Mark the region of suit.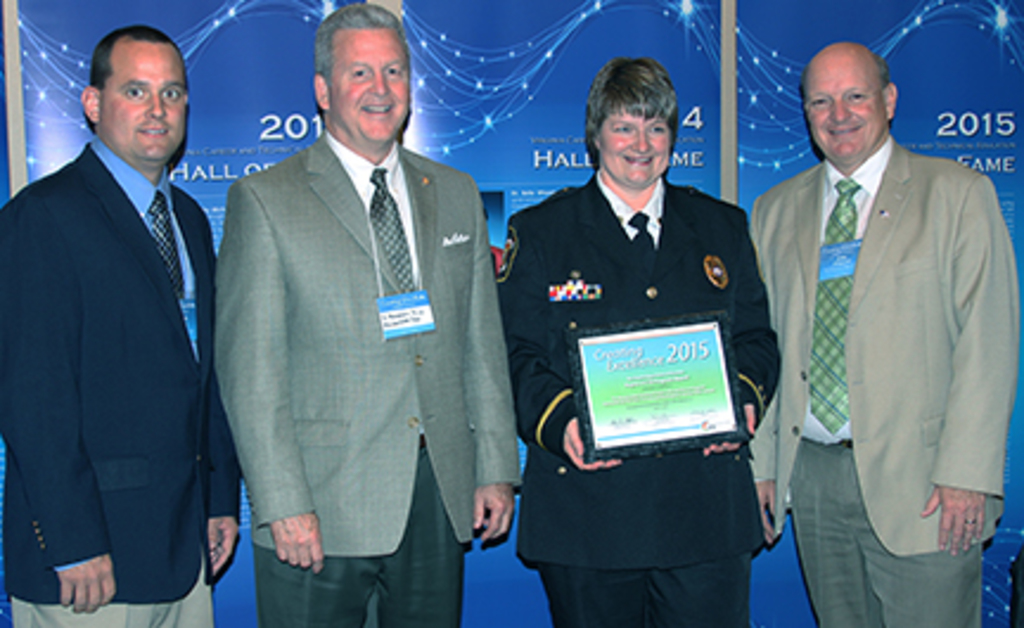
Region: <region>503, 164, 780, 626</region>.
